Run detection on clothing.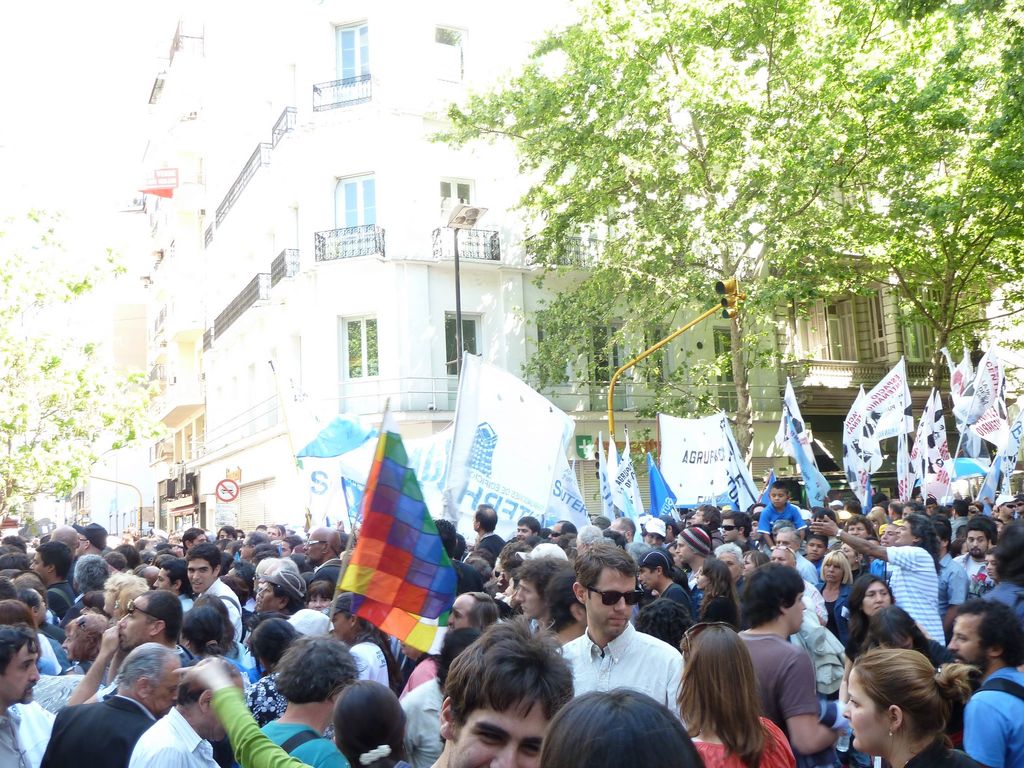
Result: [left=960, top=659, right=1023, bottom=767].
